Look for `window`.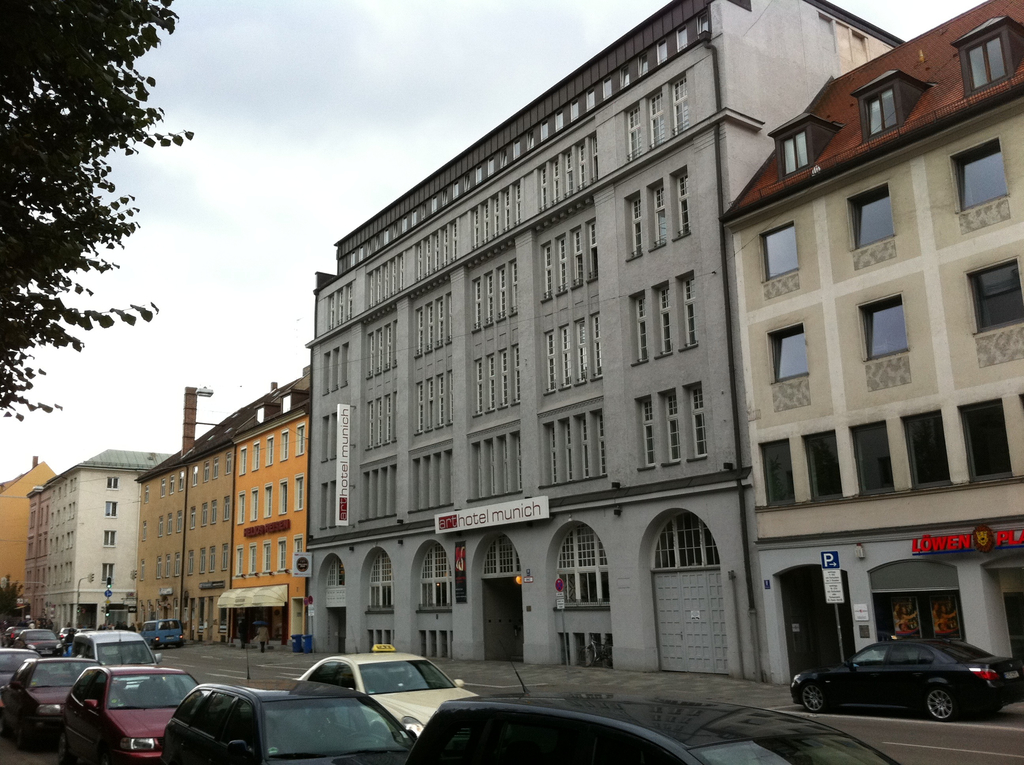
Found: Rect(539, 121, 549, 140).
